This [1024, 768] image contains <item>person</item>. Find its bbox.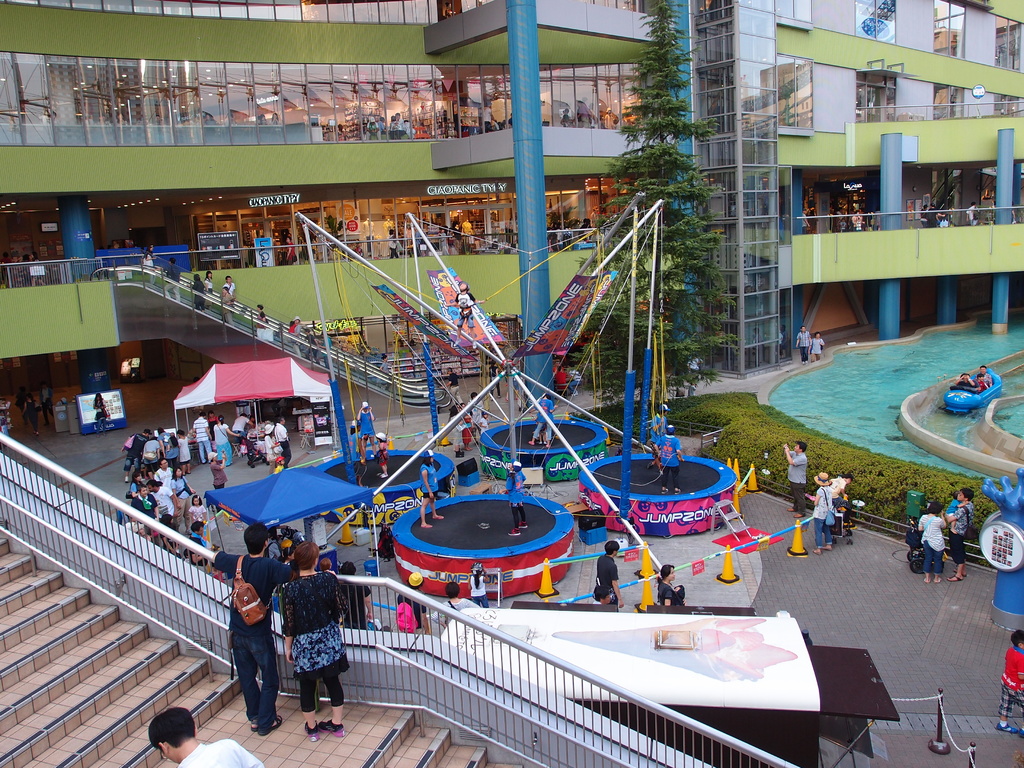
{"left": 143, "top": 244, "right": 156, "bottom": 284}.
